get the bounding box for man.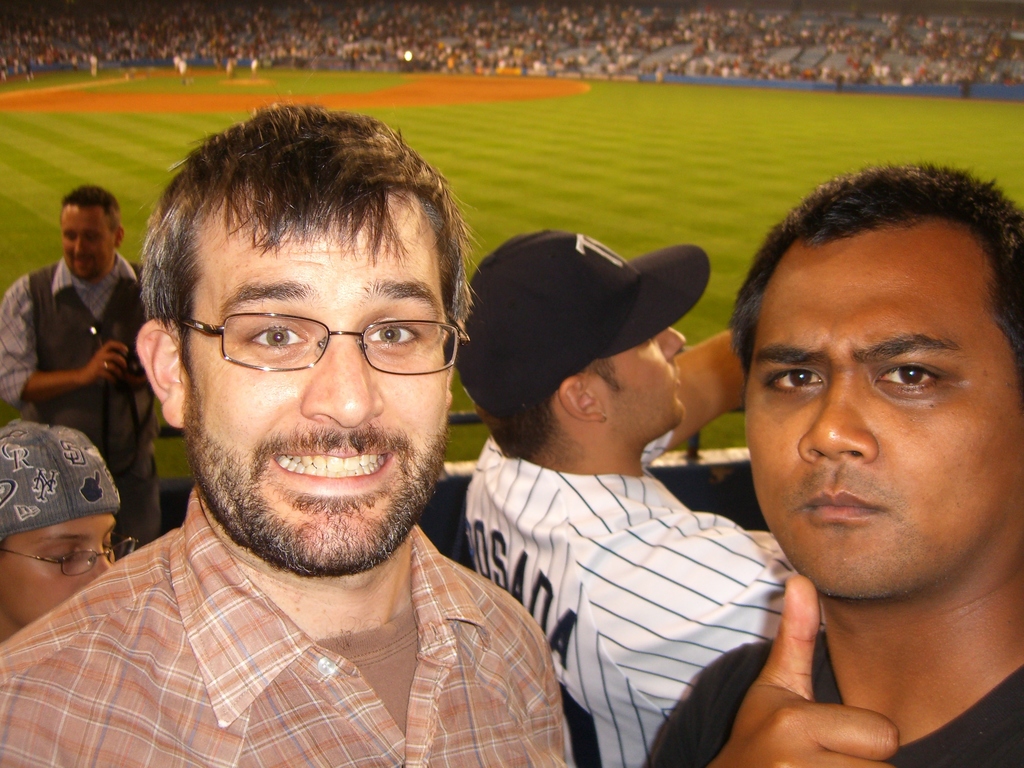
(x1=444, y1=225, x2=826, y2=767).
